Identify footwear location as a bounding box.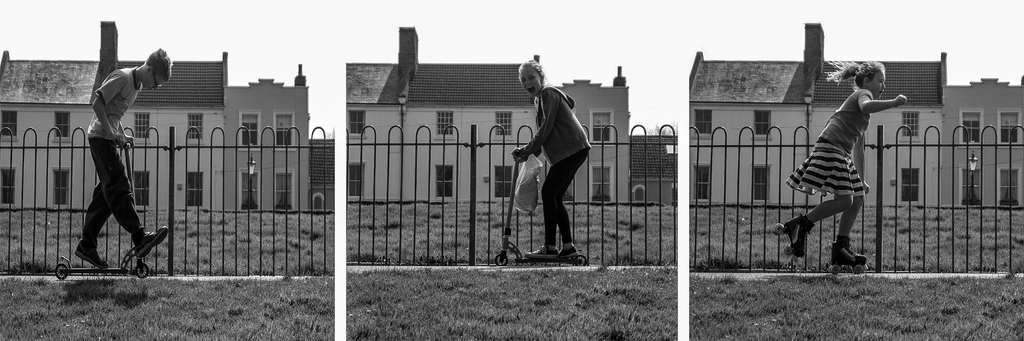
bbox=(140, 226, 170, 260).
